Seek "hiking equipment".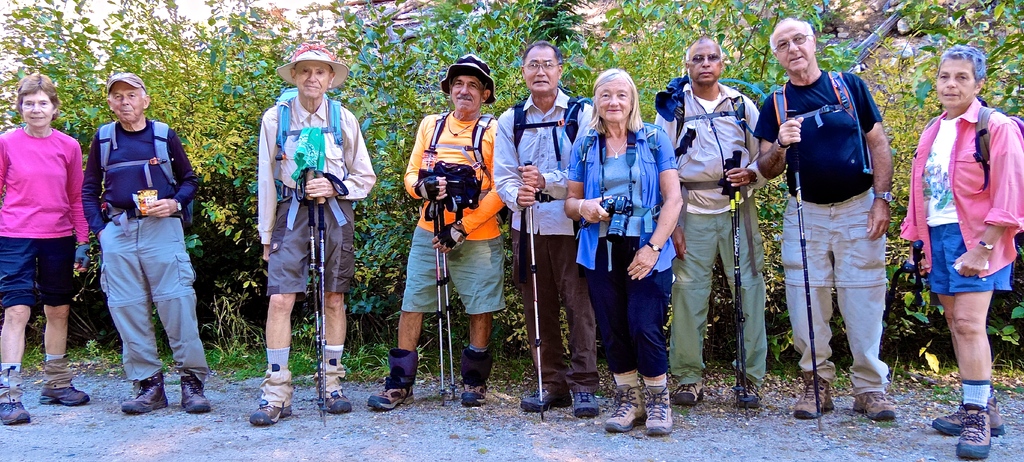
<box>672,91,752,167</box>.
